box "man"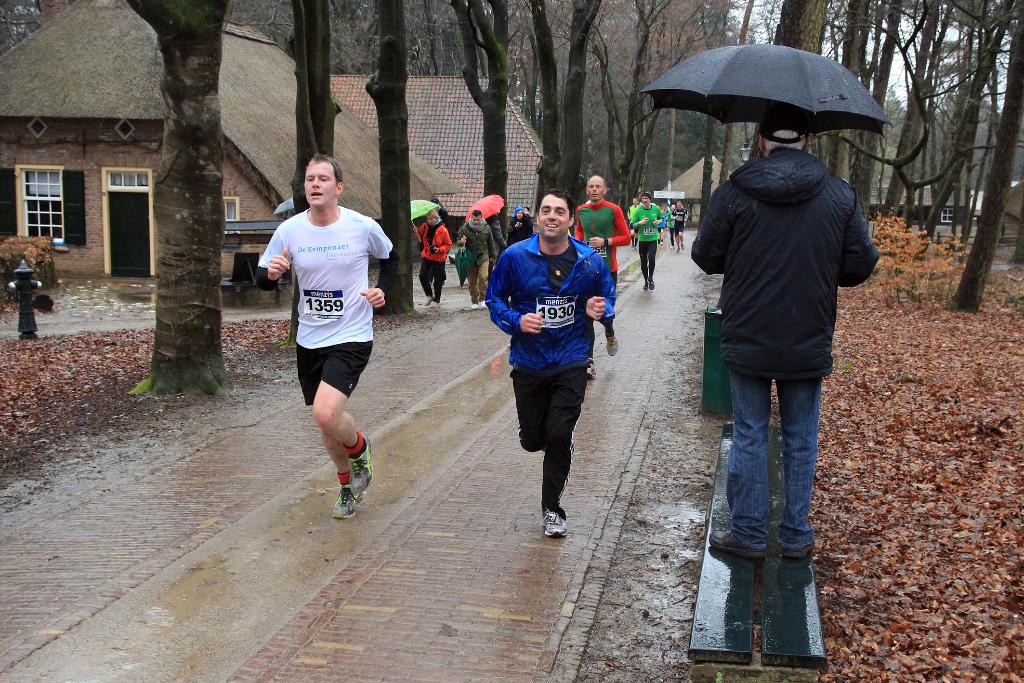
Rect(631, 191, 665, 292)
